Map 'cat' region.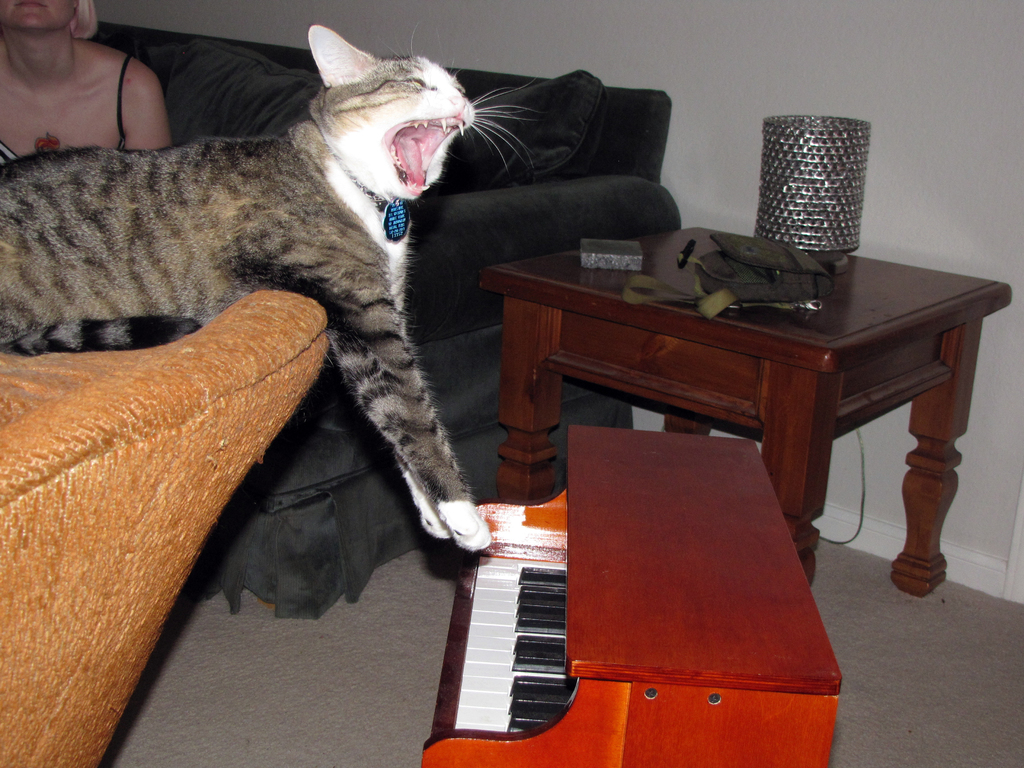
Mapped to (0,24,546,554).
